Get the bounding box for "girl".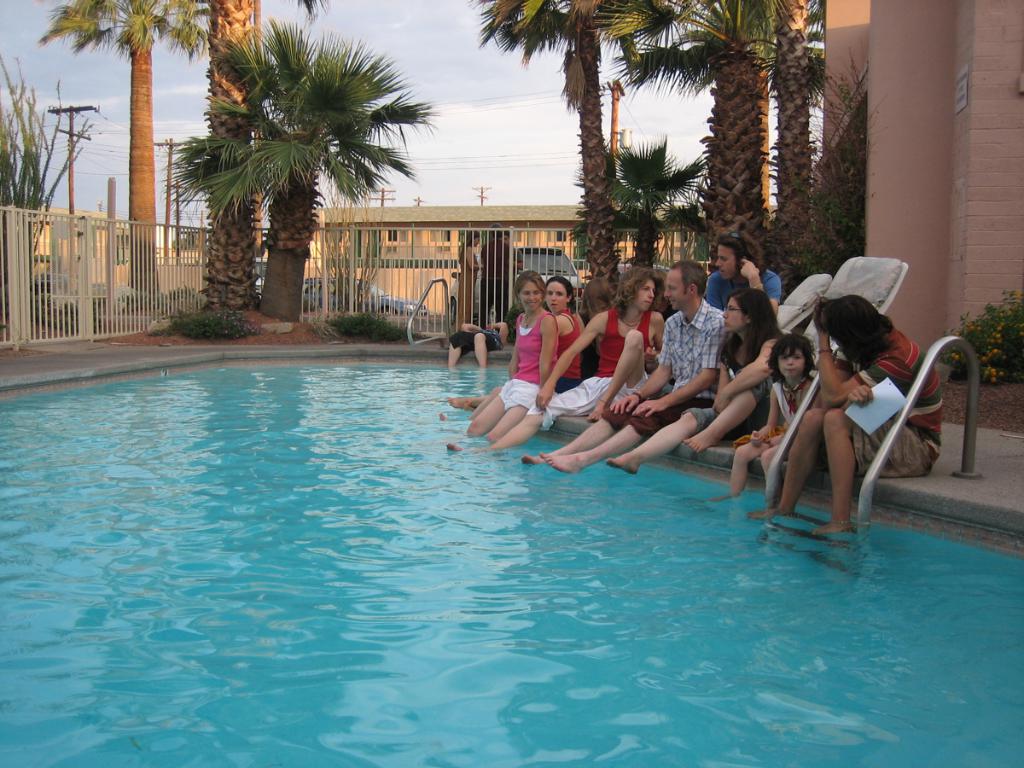
<region>709, 336, 819, 518</region>.
